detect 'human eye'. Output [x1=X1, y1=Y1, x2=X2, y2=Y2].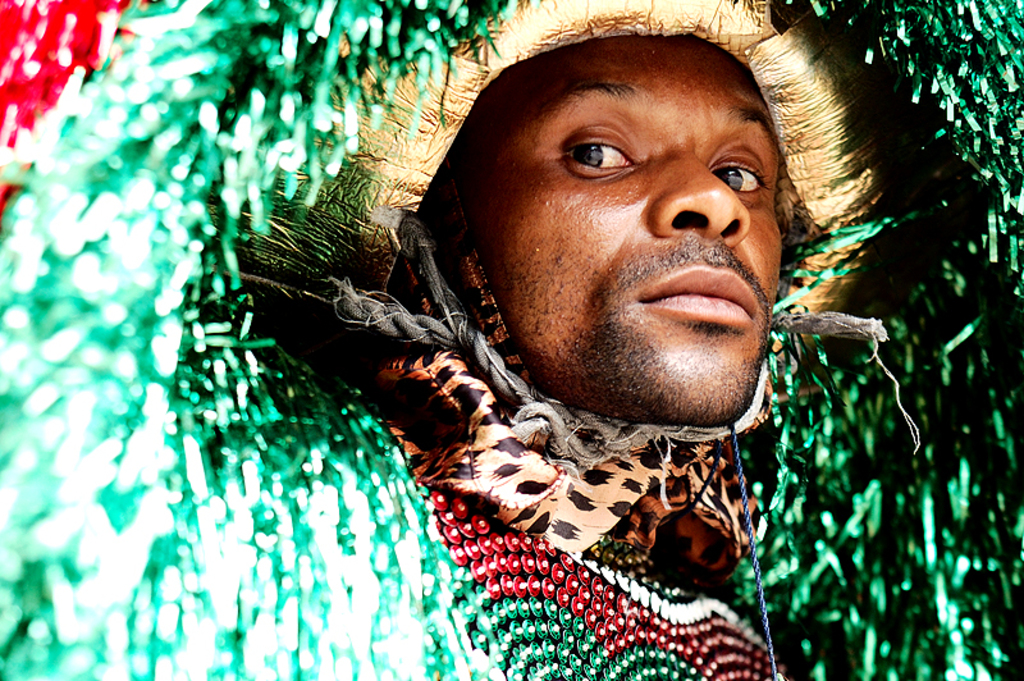
[x1=557, y1=127, x2=639, y2=180].
